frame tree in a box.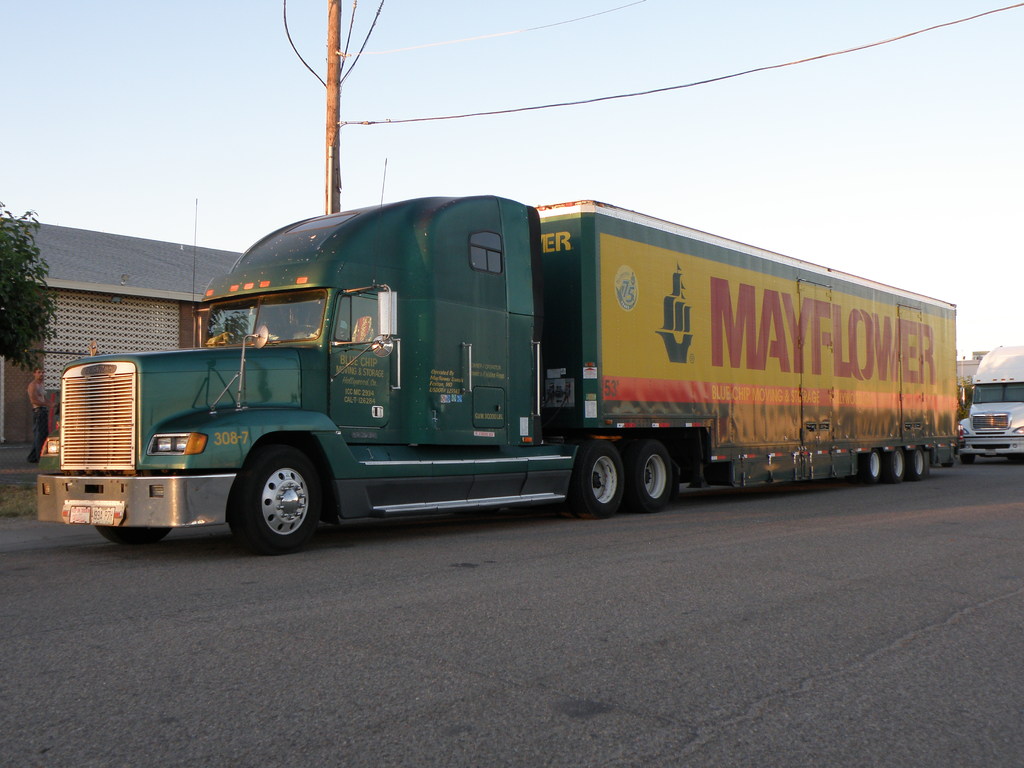
region(0, 198, 60, 375).
